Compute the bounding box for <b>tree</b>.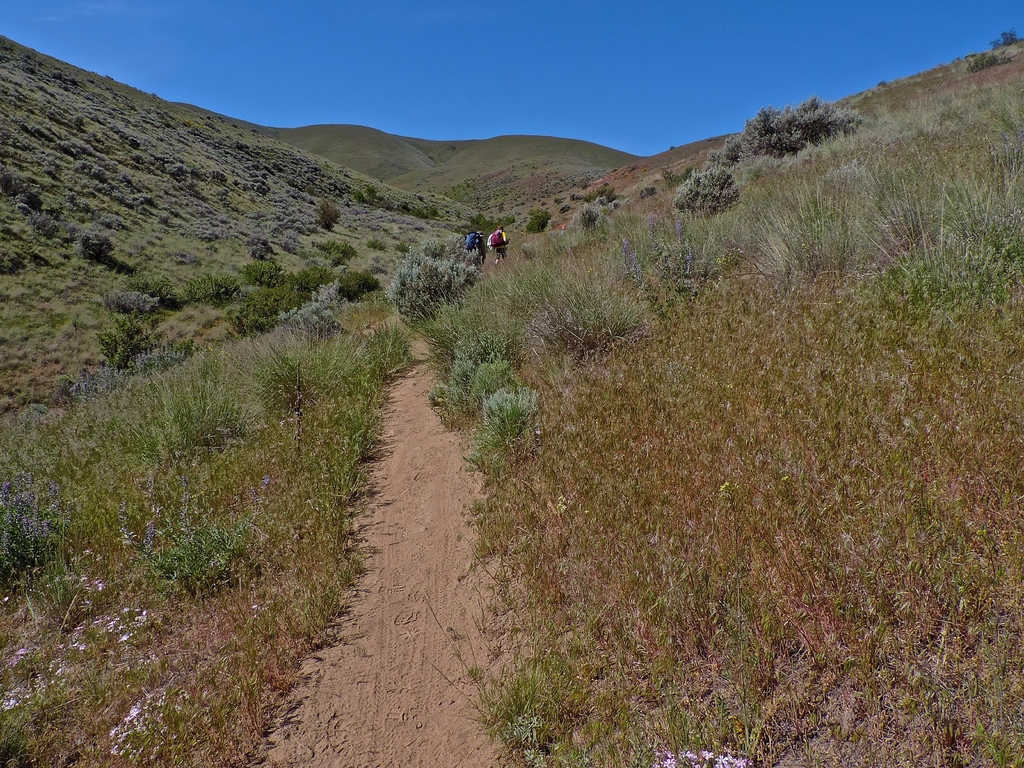
{"left": 733, "top": 102, "right": 868, "bottom": 160}.
